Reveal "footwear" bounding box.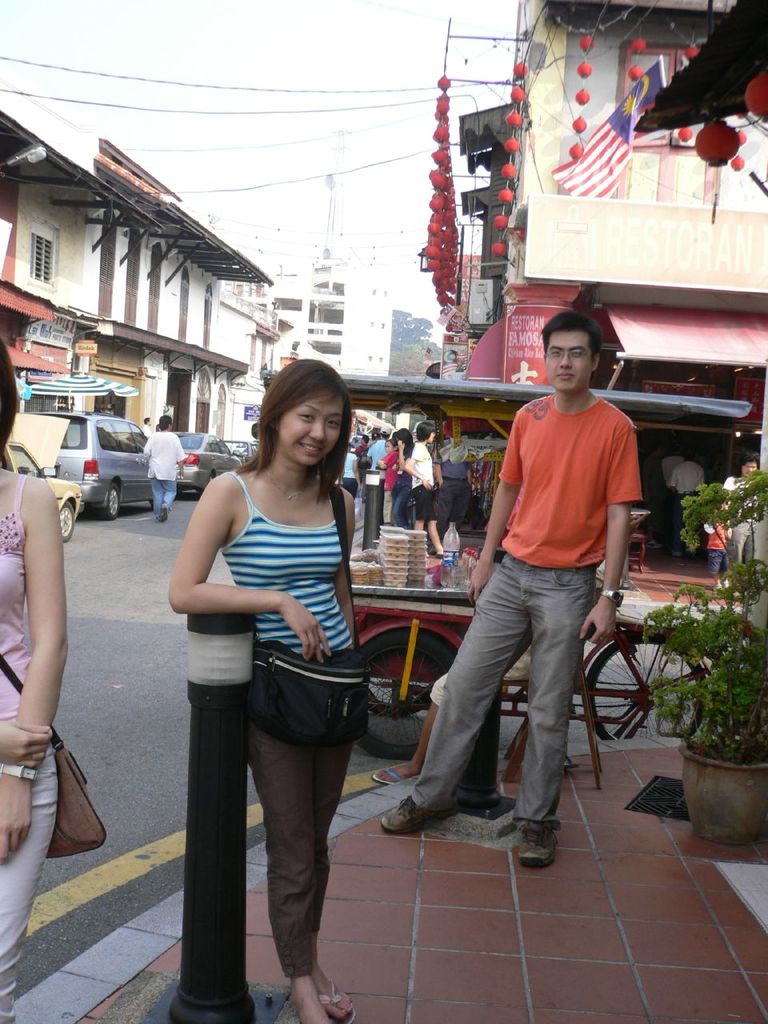
Revealed: 377, 788, 453, 839.
